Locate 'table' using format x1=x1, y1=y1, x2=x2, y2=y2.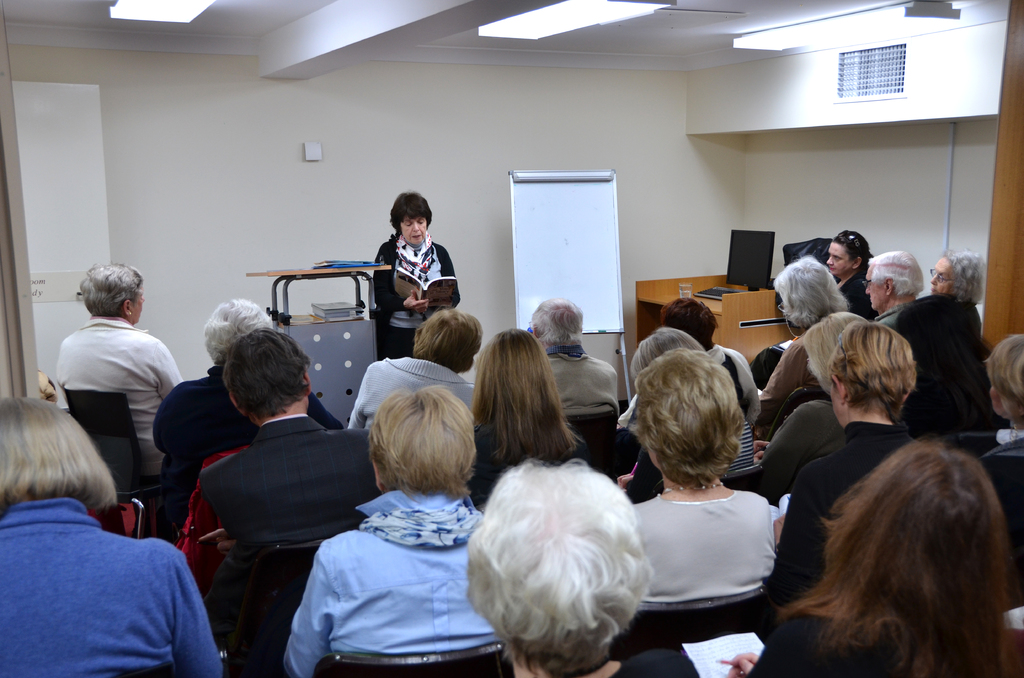
x1=244, y1=266, x2=394, y2=431.
